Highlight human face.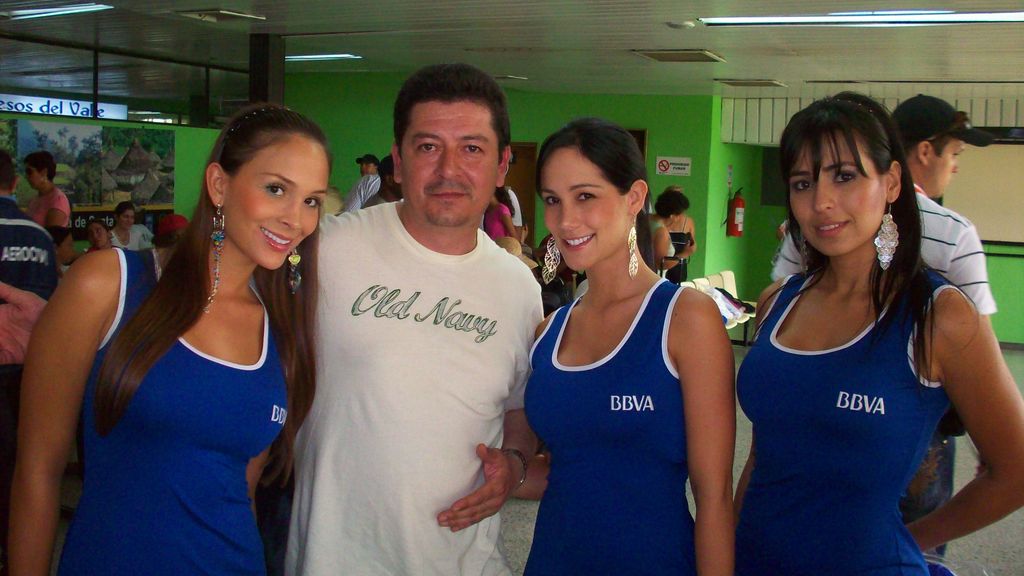
Highlighted region: box(932, 132, 967, 200).
